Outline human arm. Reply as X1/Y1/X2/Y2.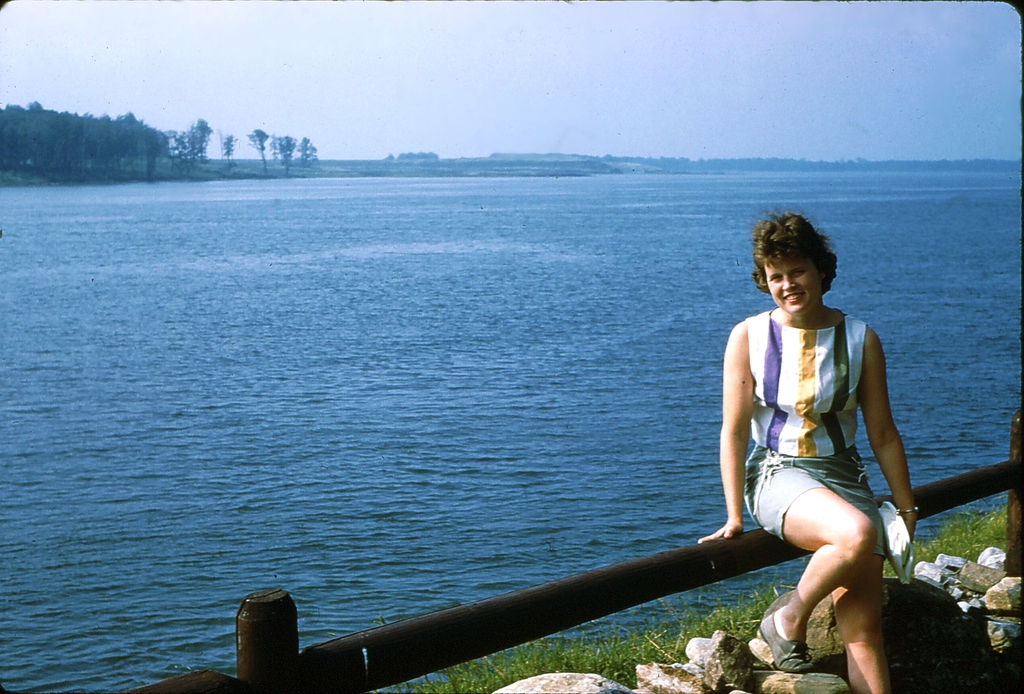
694/325/753/544.
